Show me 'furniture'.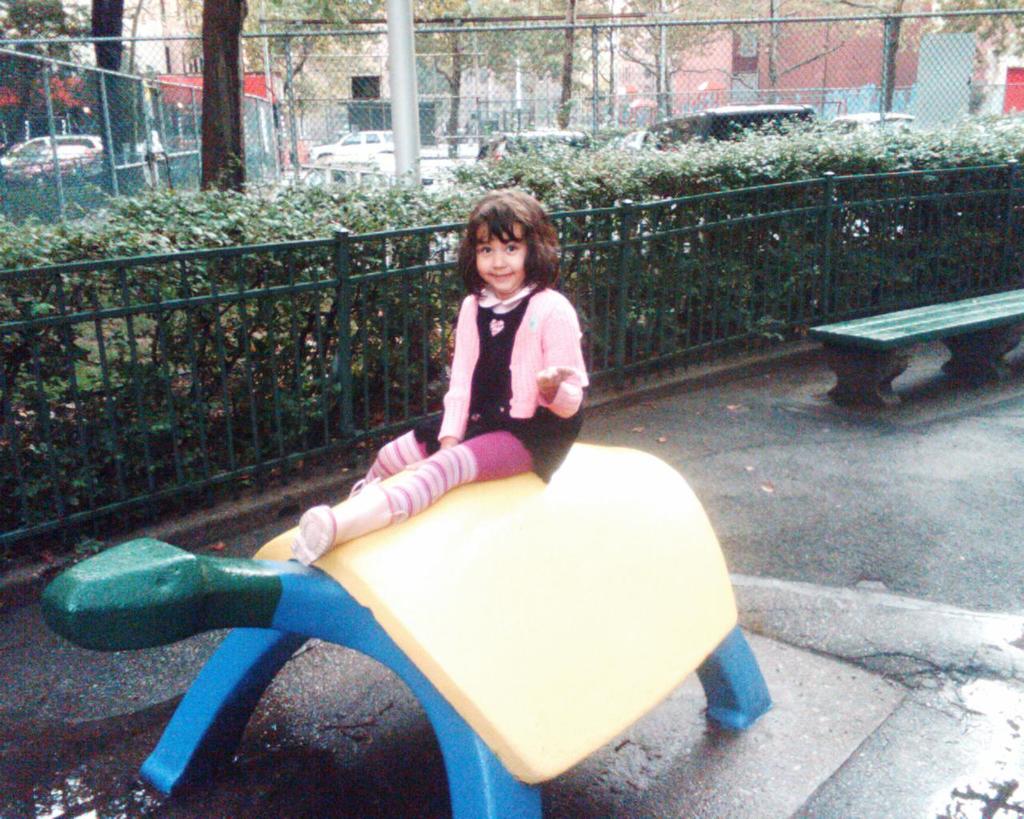
'furniture' is here: left=808, top=286, right=1023, bottom=401.
